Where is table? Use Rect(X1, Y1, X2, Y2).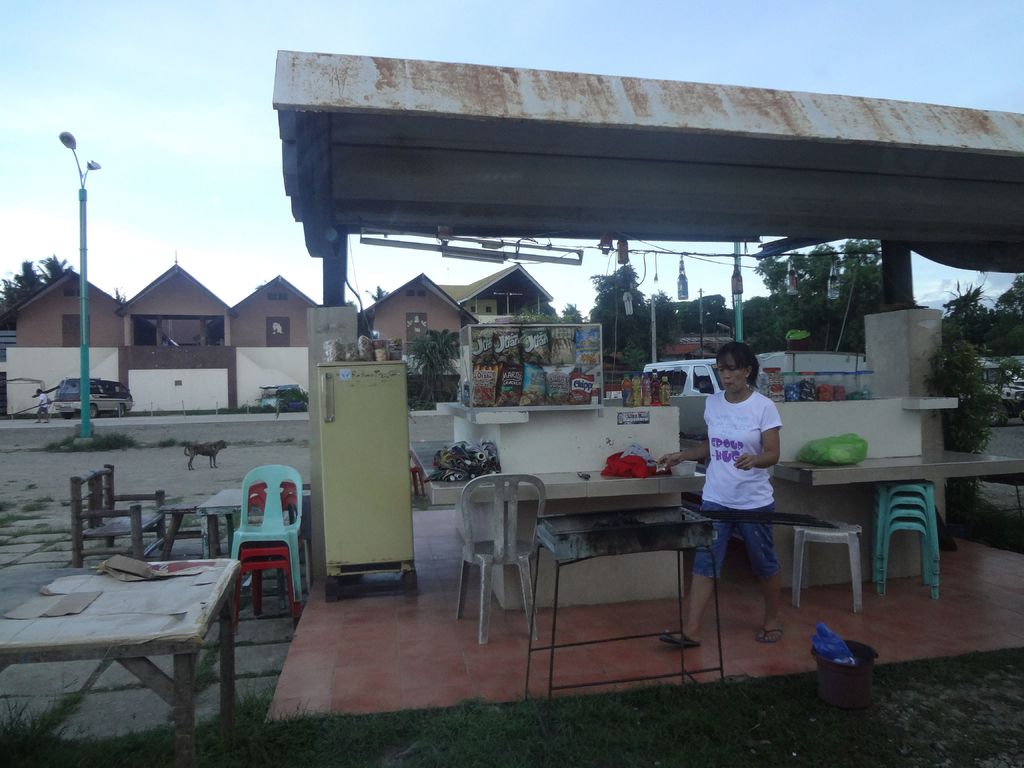
Rect(28, 547, 263, 735).
